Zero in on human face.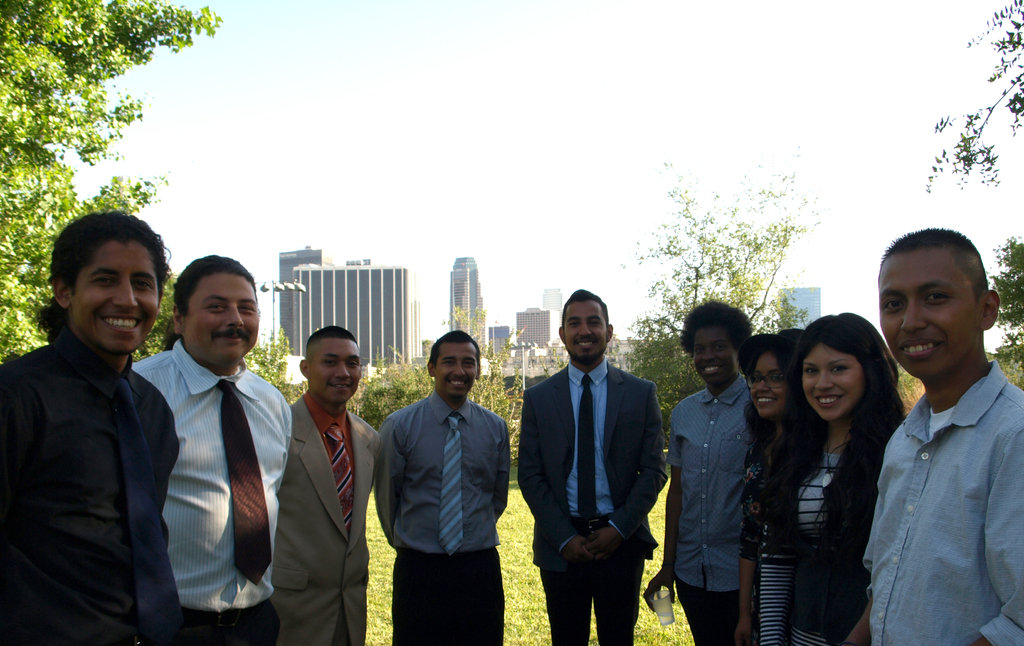
Zeroed in: 748:353:793:419.
